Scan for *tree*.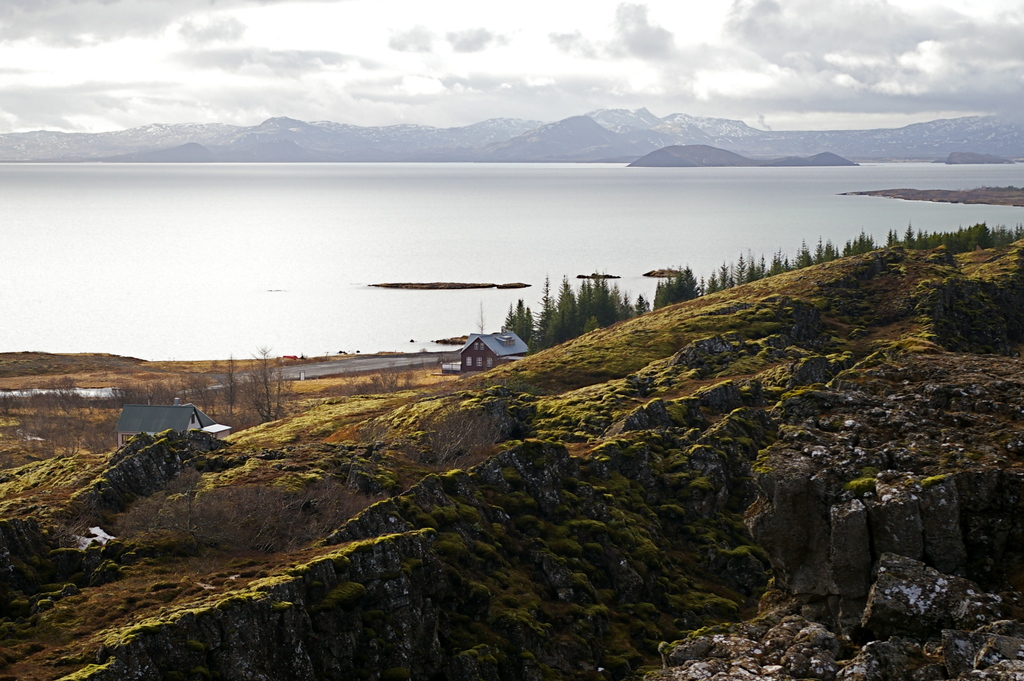
Scan result: <box>234,344,297,420</box>.
